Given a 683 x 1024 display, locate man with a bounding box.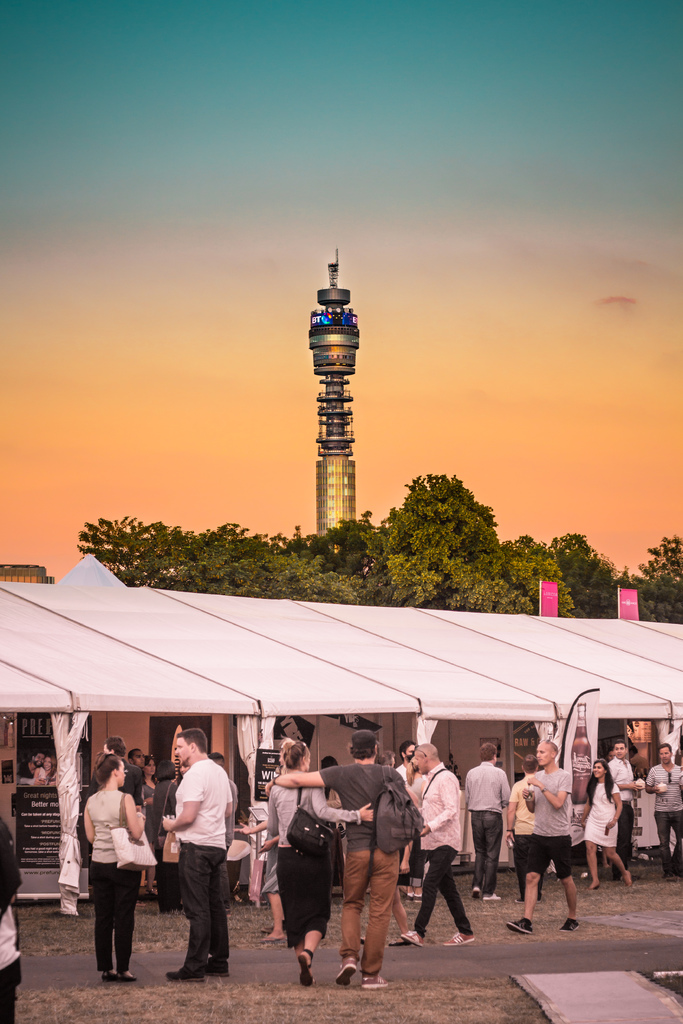
Located: 401, 739, 475, 949.
